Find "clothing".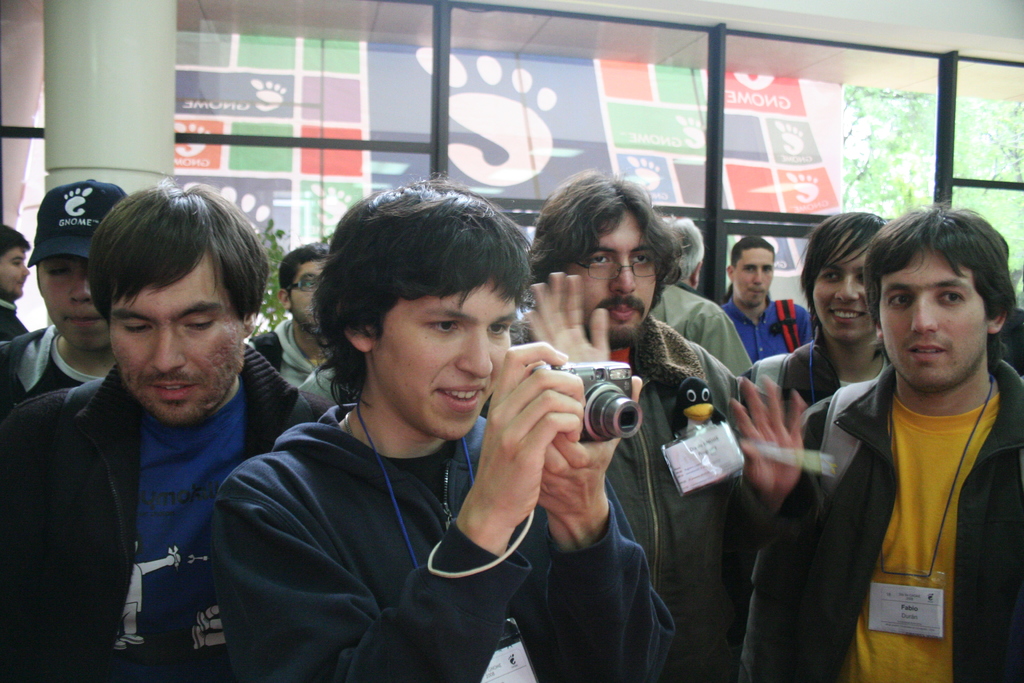
[x1=0, y1=299, x2=27, y2=341].
